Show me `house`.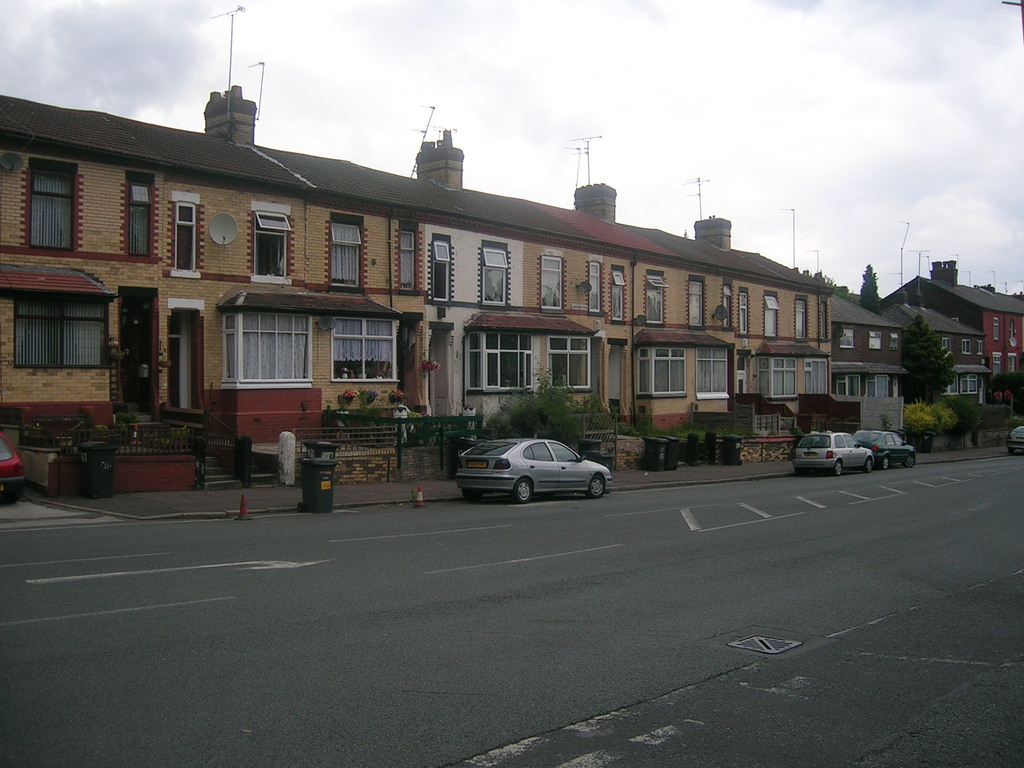
`house` is here: 877,287,988,412.
